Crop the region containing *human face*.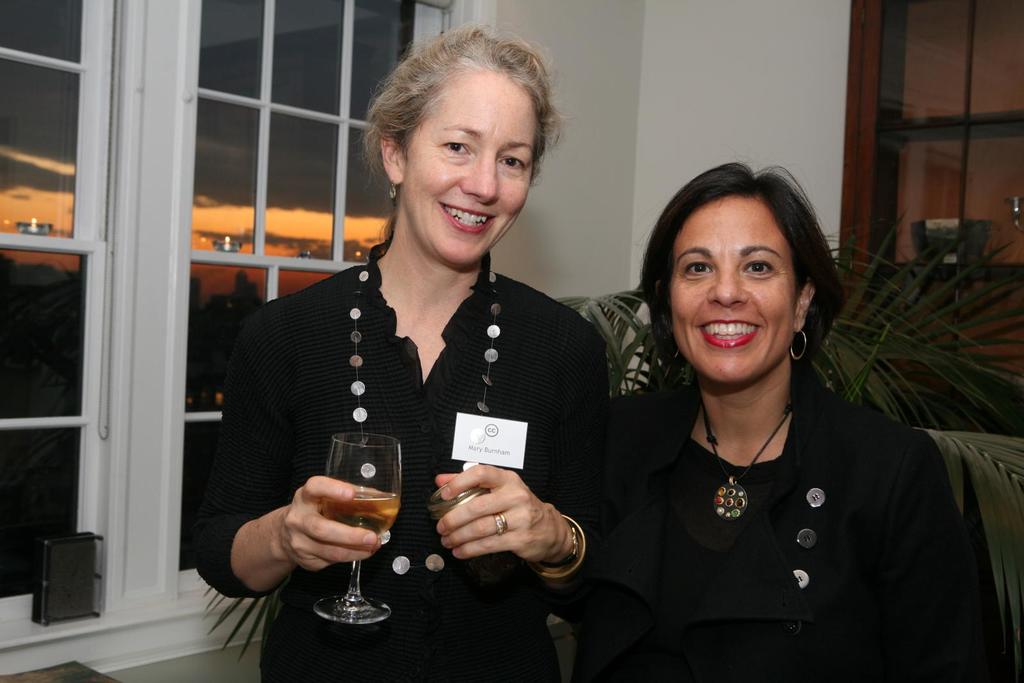
Crop region: (399, 61, 527, 277).
